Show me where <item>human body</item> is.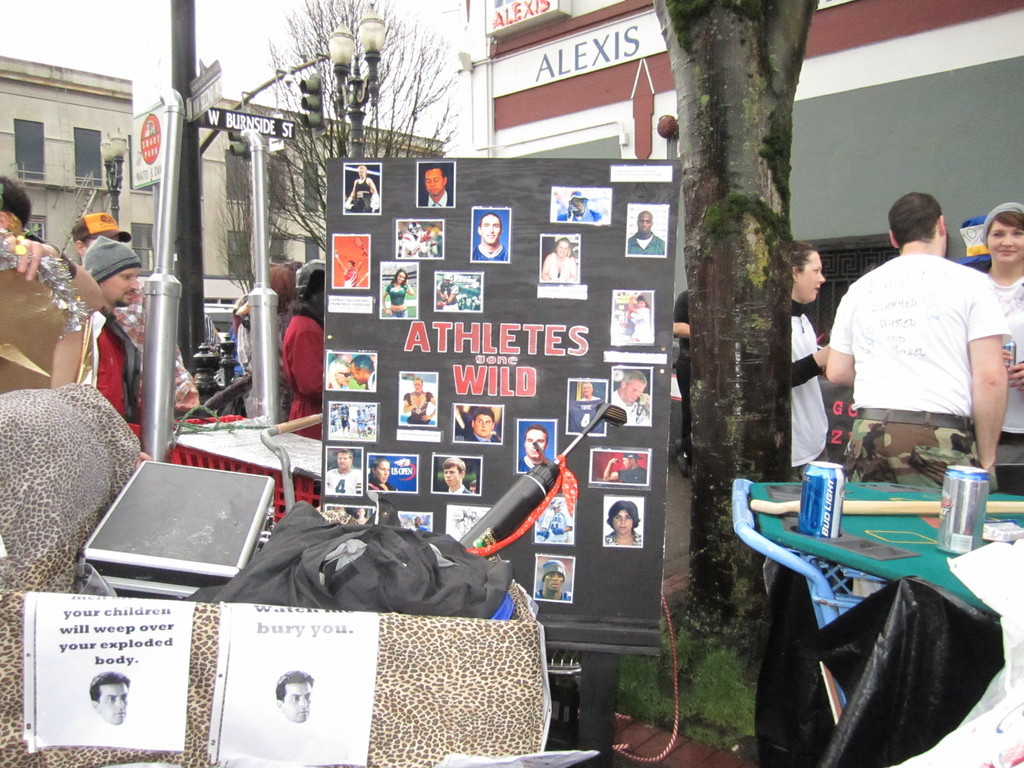
<item>human body</item> is at l=625, t=294, r=652, b=341.
